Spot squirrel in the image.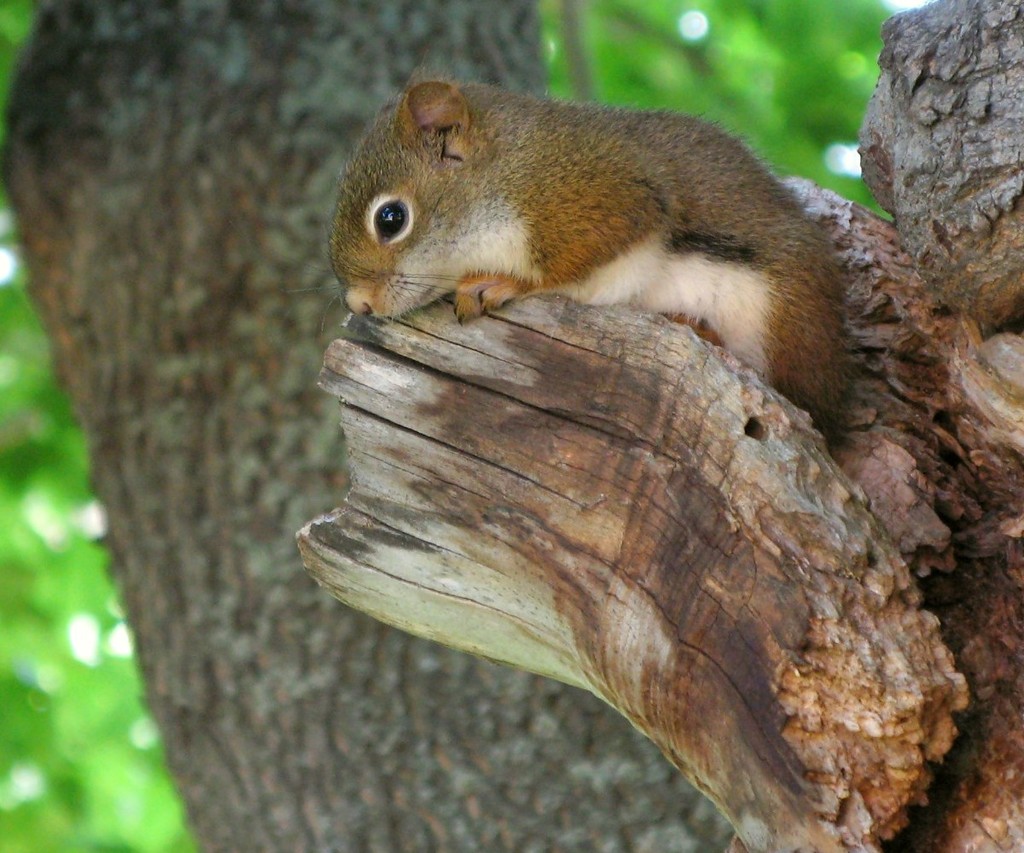
squirrel found at {"x1": 282, "y1": 64, "x2": 887, "y2": 429}.
